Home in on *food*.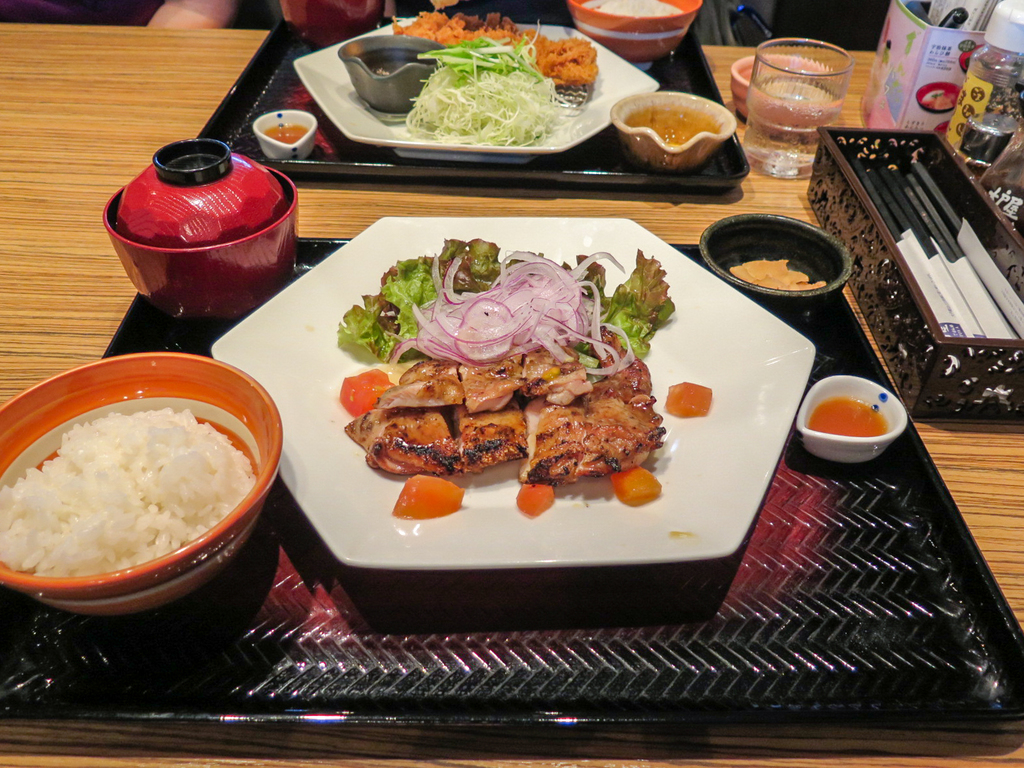
Homed in at bbox=(0, 411, 259, 577).
